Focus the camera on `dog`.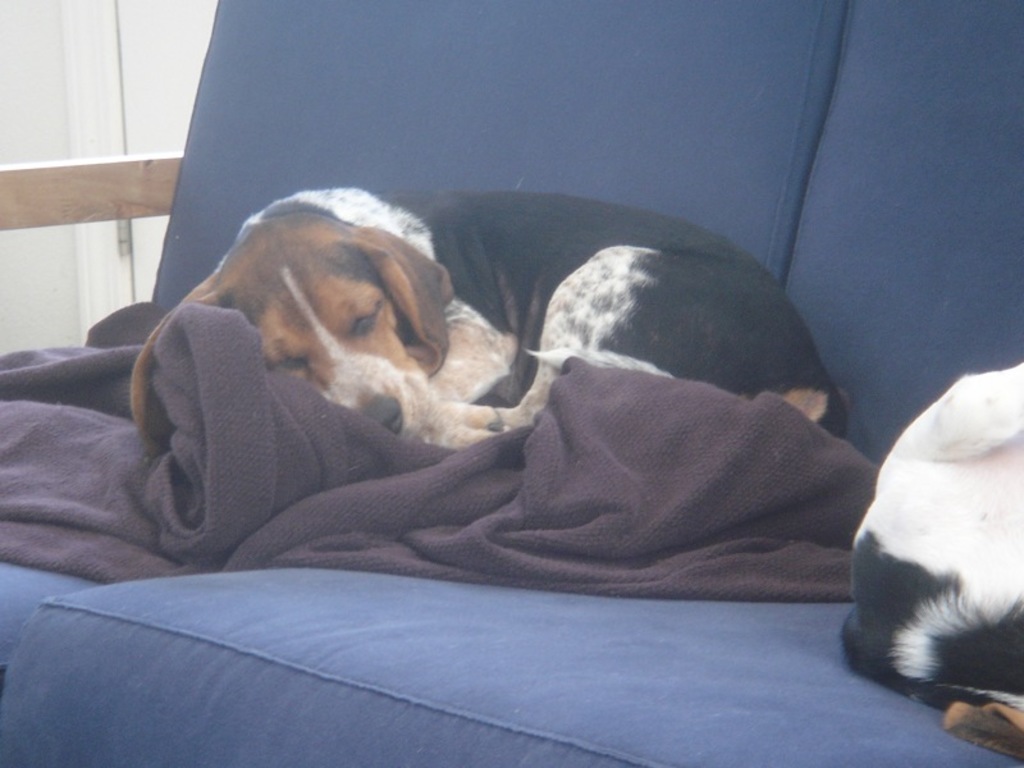
Focus region: [494, 237, 851, 438].
